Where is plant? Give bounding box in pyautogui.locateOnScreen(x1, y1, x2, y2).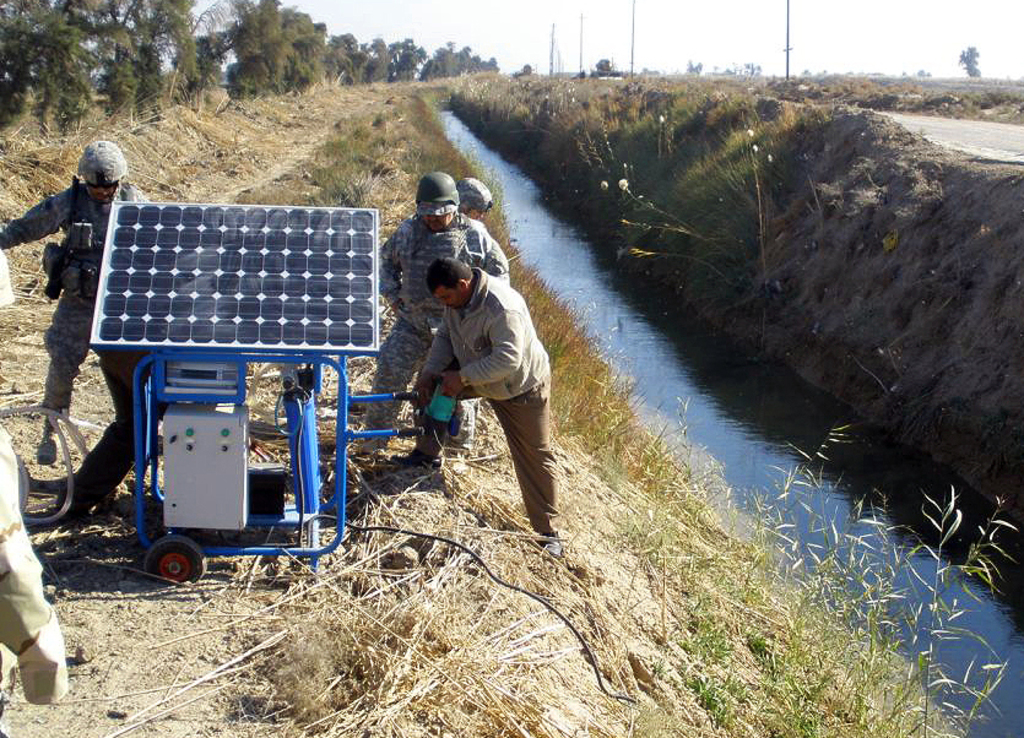
pyautogui.locateOnScreen(990, 265, 1022, 299).
